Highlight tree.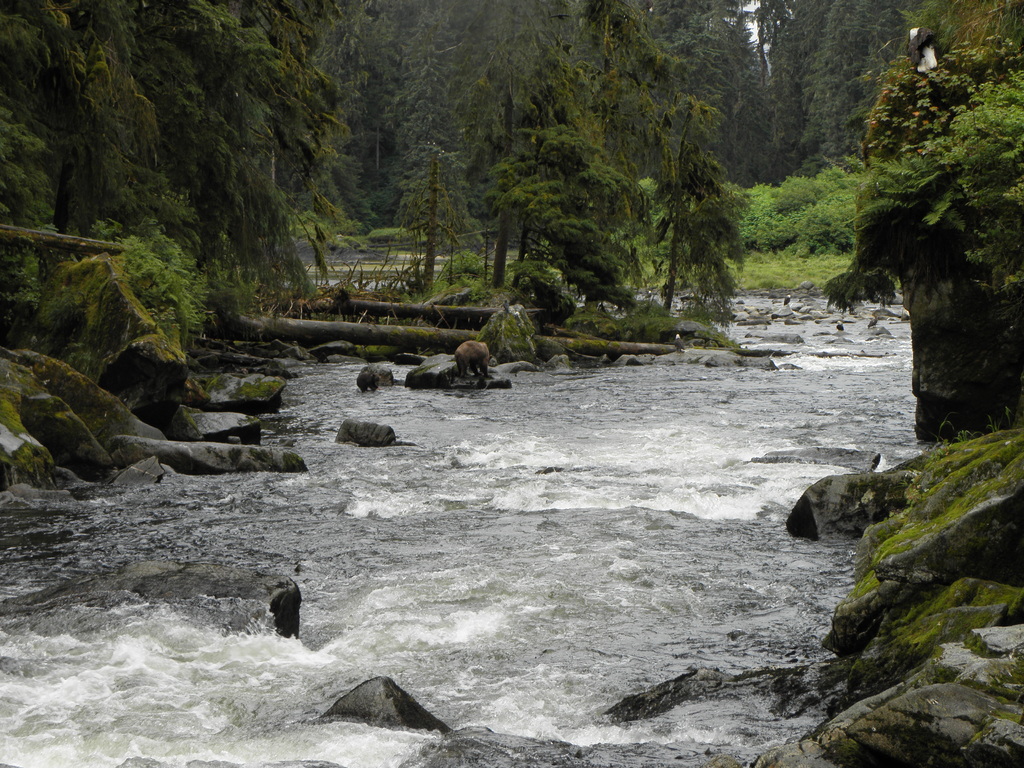
Highlighted region: x1=548, y1=0, x2=682, y2=178.
